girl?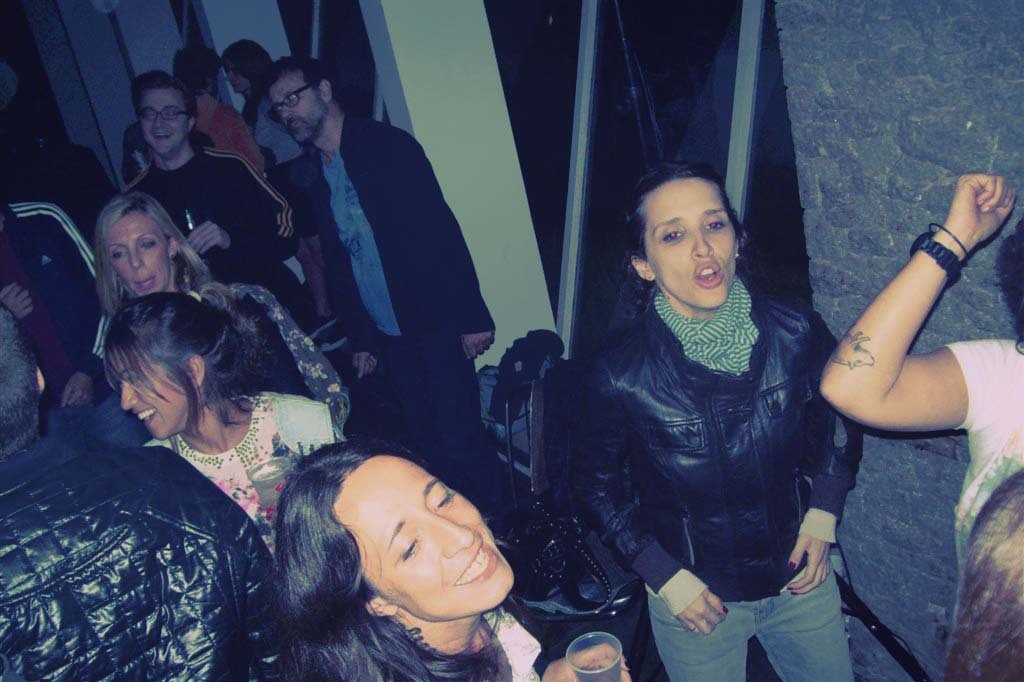
box(270, 441, 633, 681)
